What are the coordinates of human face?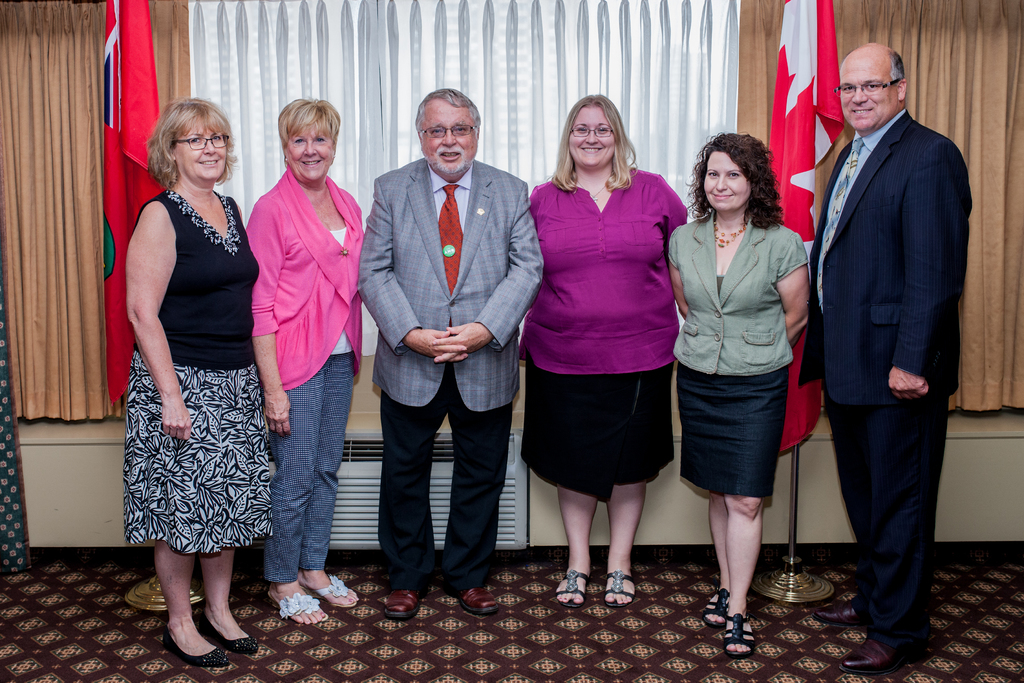
l=284, t=112, r=333, b=182.
